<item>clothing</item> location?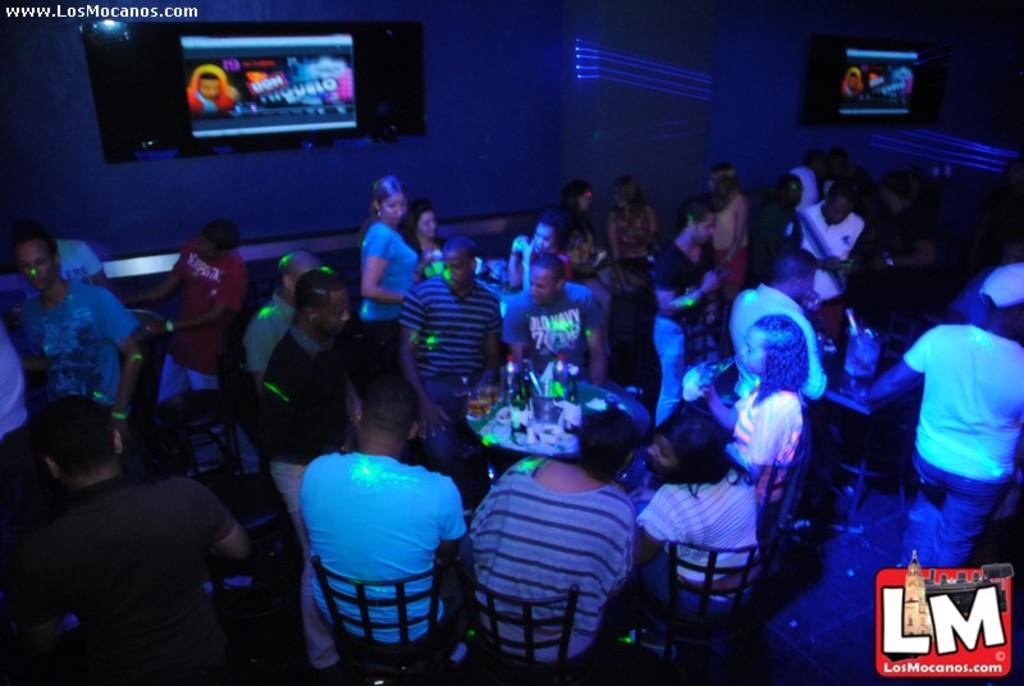
box(599, 197, 650, 265)
